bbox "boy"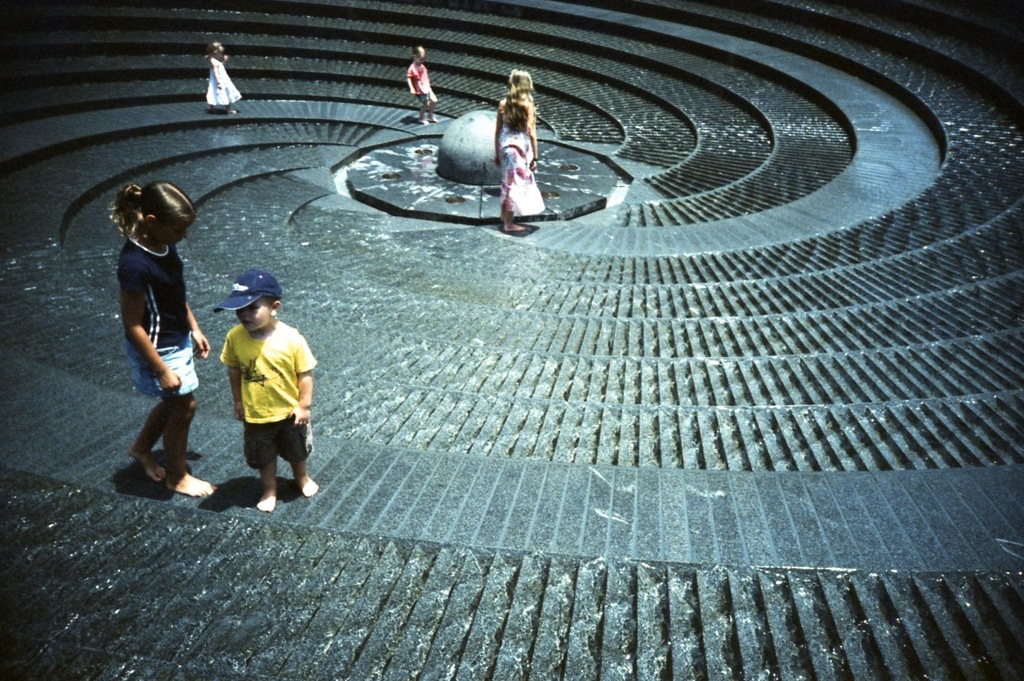
locate(220, 270, 320, 513)
